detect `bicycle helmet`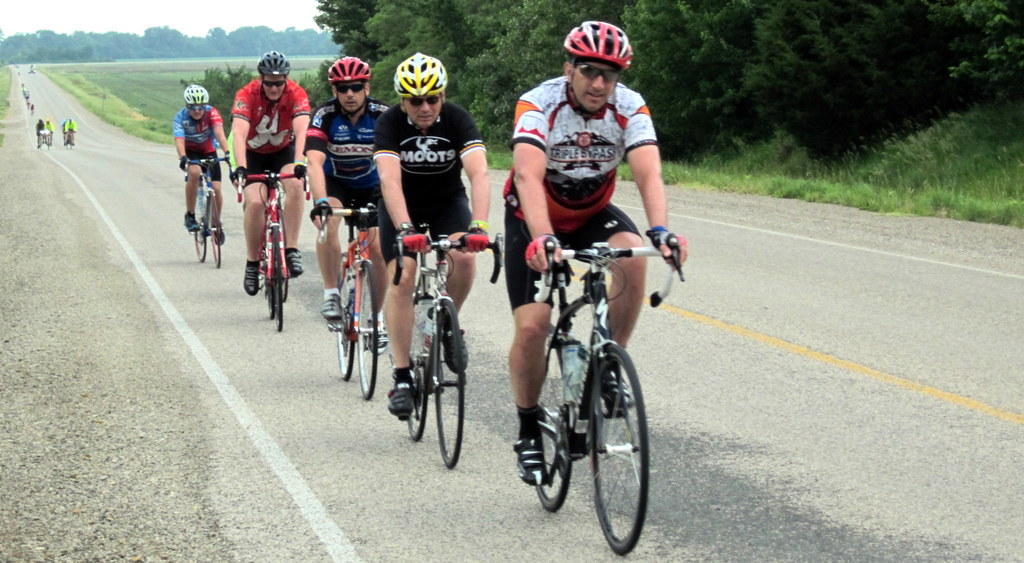
[x1=395, y1=51, x2=449, y2=102]
